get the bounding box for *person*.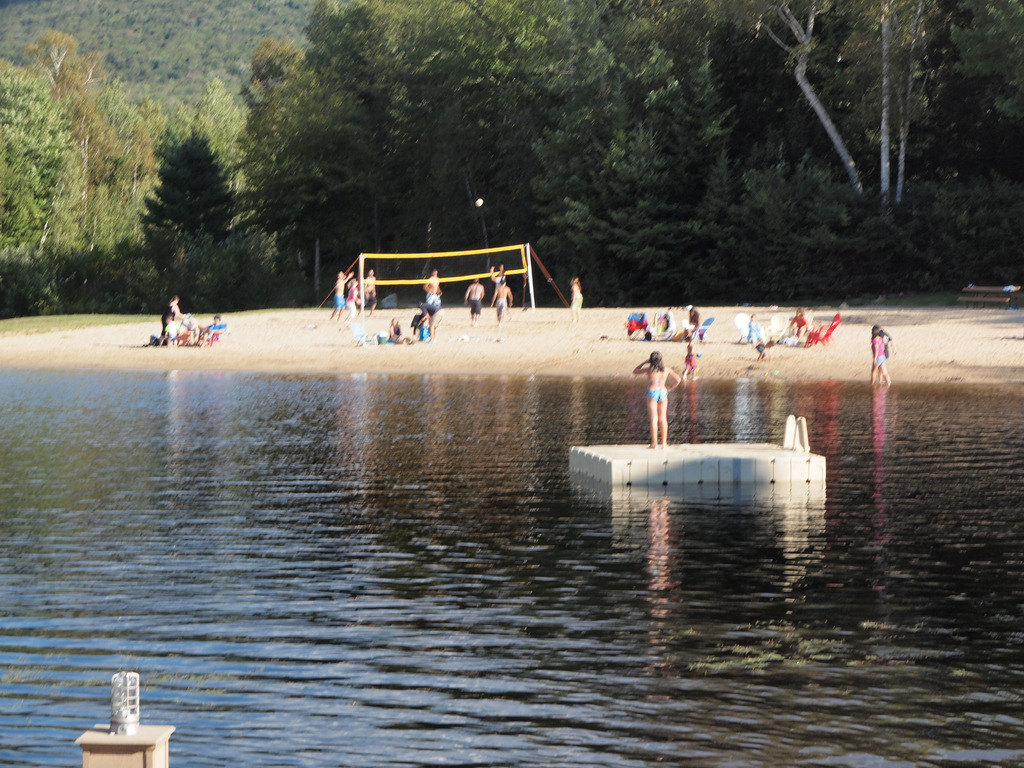
BBox(688, 347, 704, 373).
